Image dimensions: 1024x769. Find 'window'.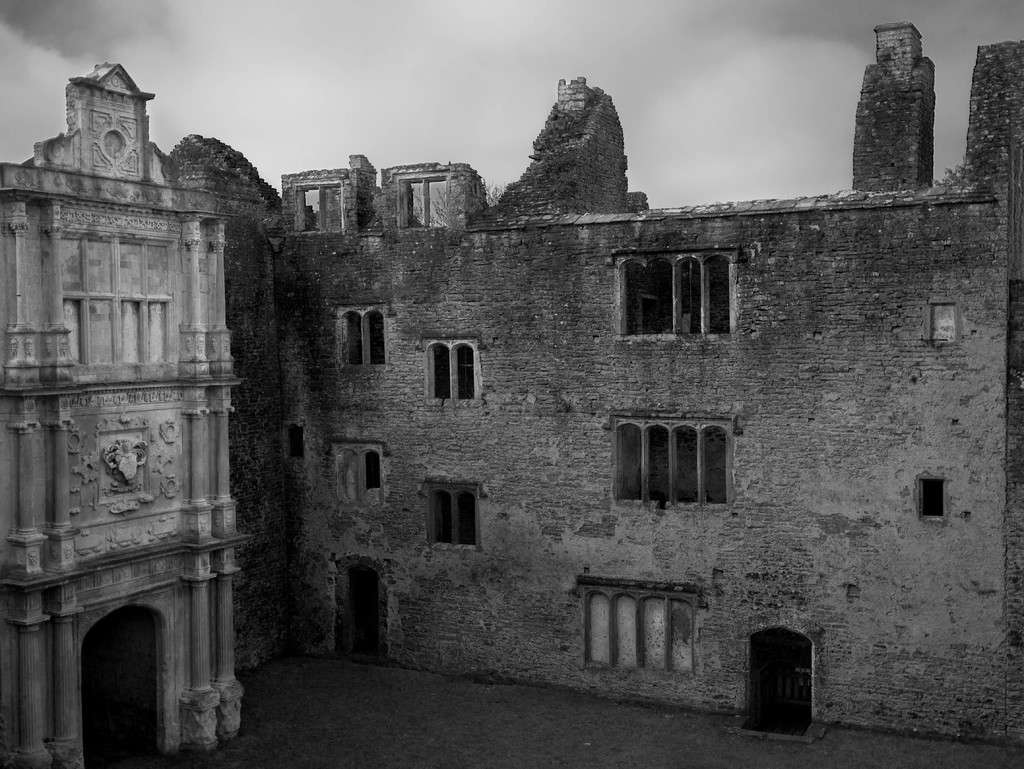
393/173/454/228.
